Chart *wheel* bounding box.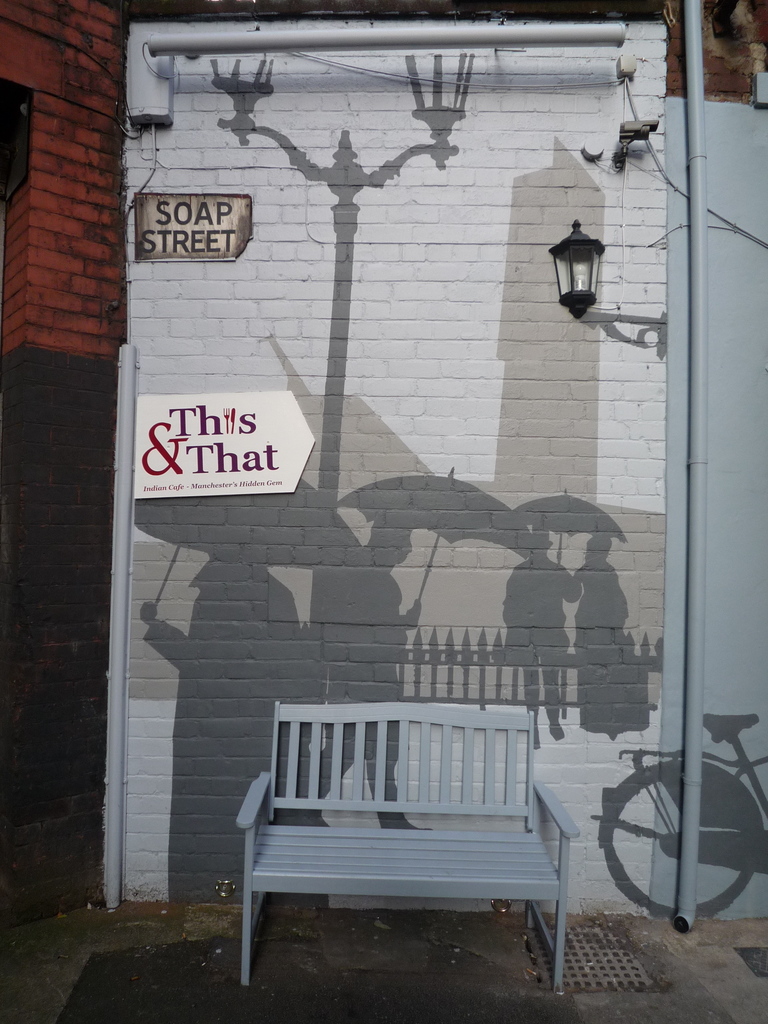
Charted: region(594, 760, 767, 918).
